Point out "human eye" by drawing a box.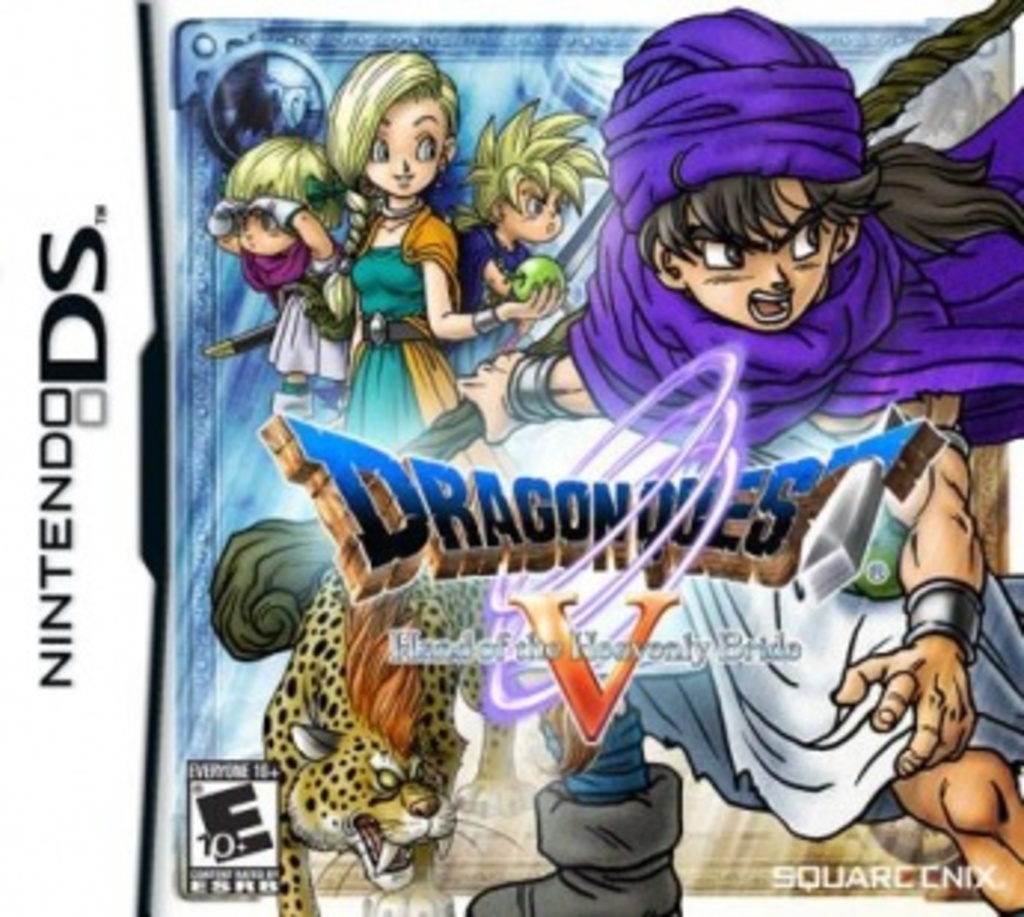
bbox=(362, 134, 392, 169).
